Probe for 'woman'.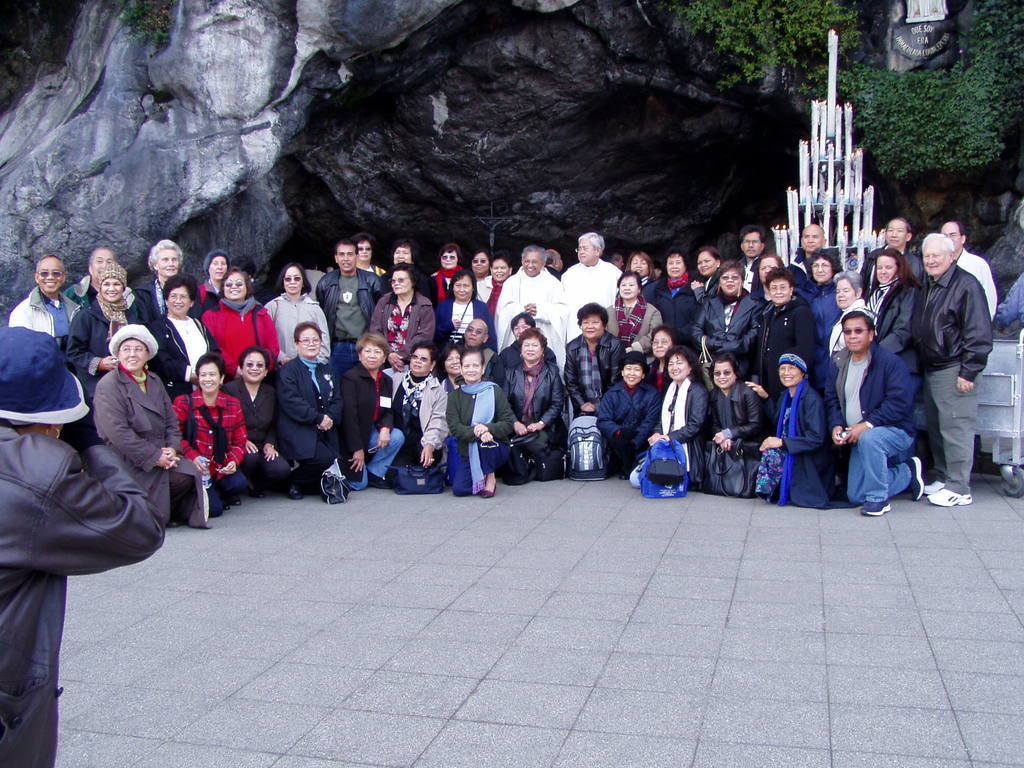
Probe result: (x1=826, y1=271, x2=875, y2=358).
